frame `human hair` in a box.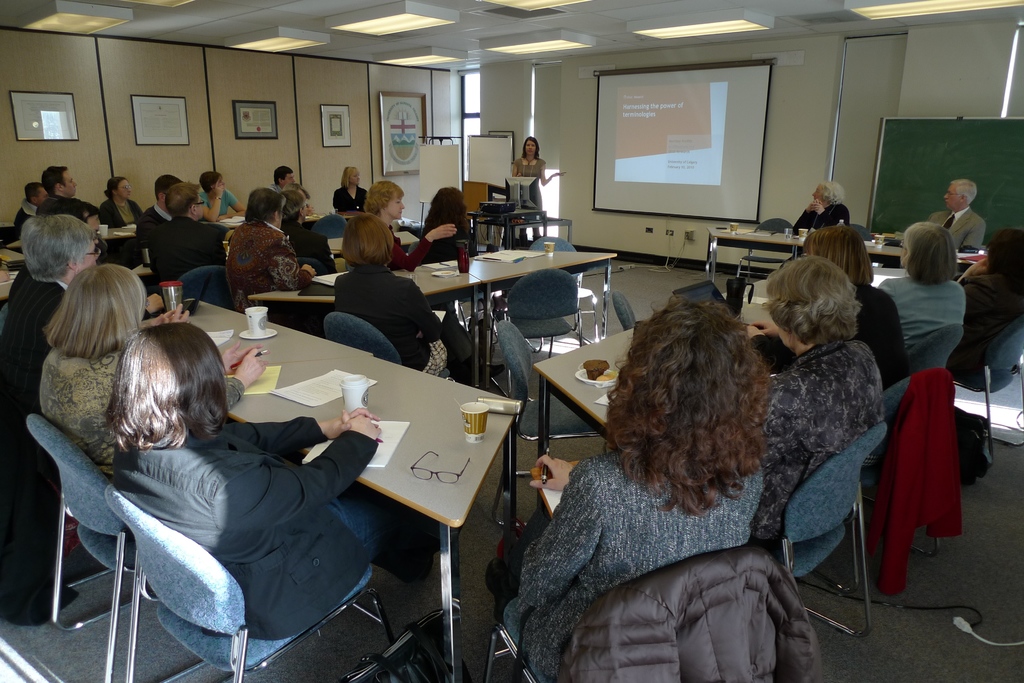
<bbox>104, 177, 130, 200</bbox>.
